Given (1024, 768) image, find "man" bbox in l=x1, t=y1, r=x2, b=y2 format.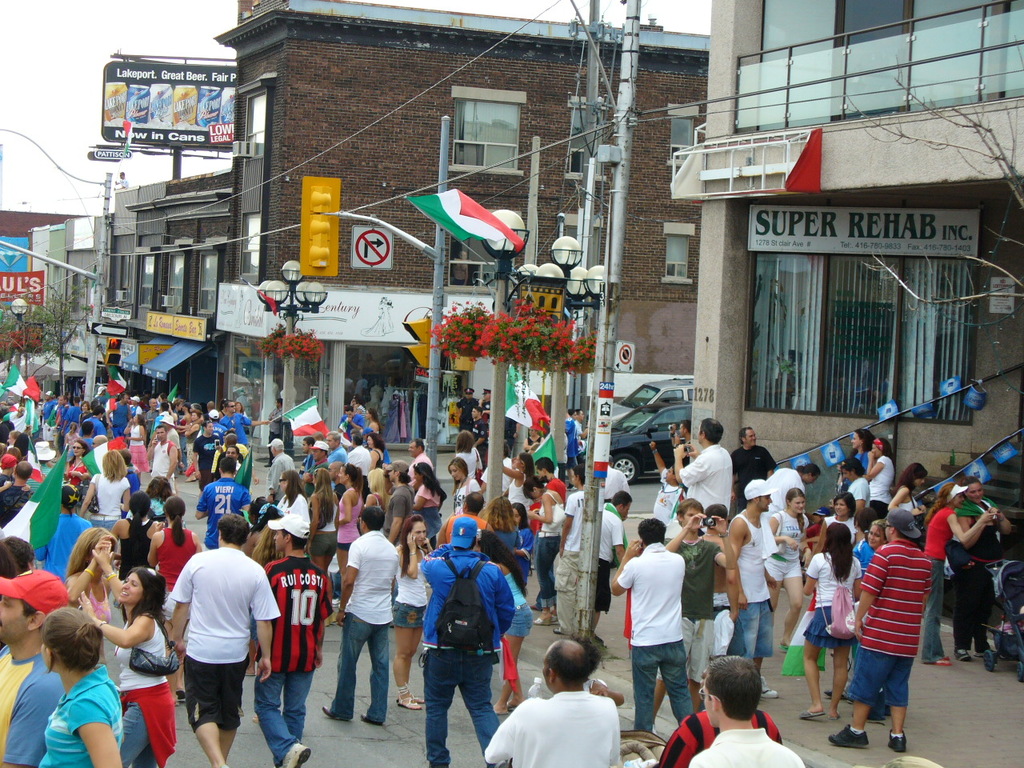
l=454, t=388, r=481, b=434.
